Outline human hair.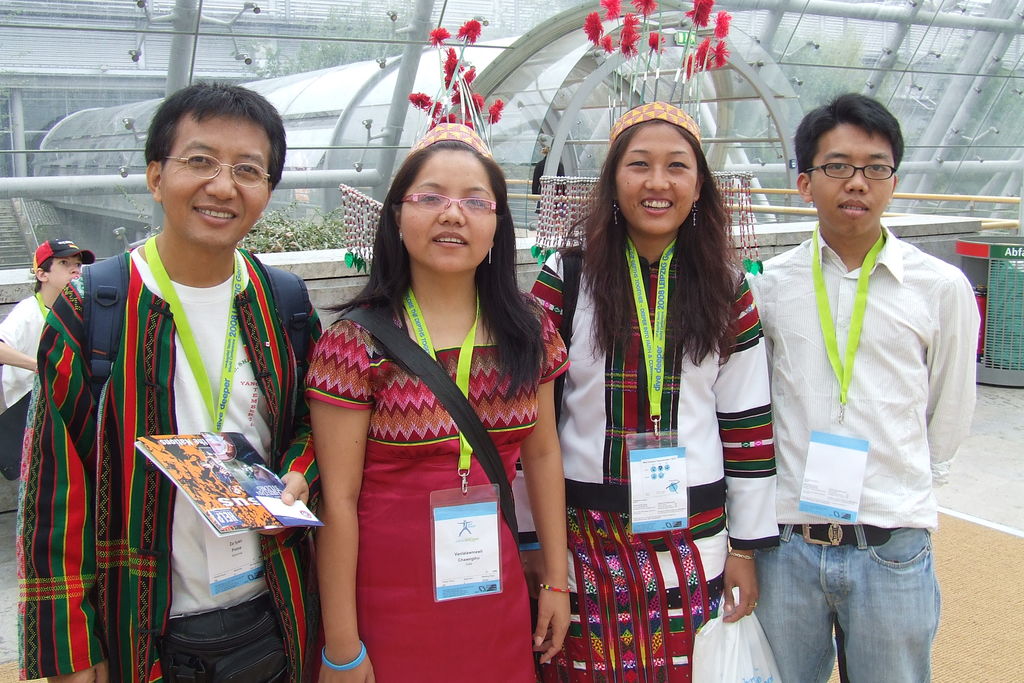
Outline: {"x1": 145, "y1": 78, "x2": 289, "y2": 213}.
